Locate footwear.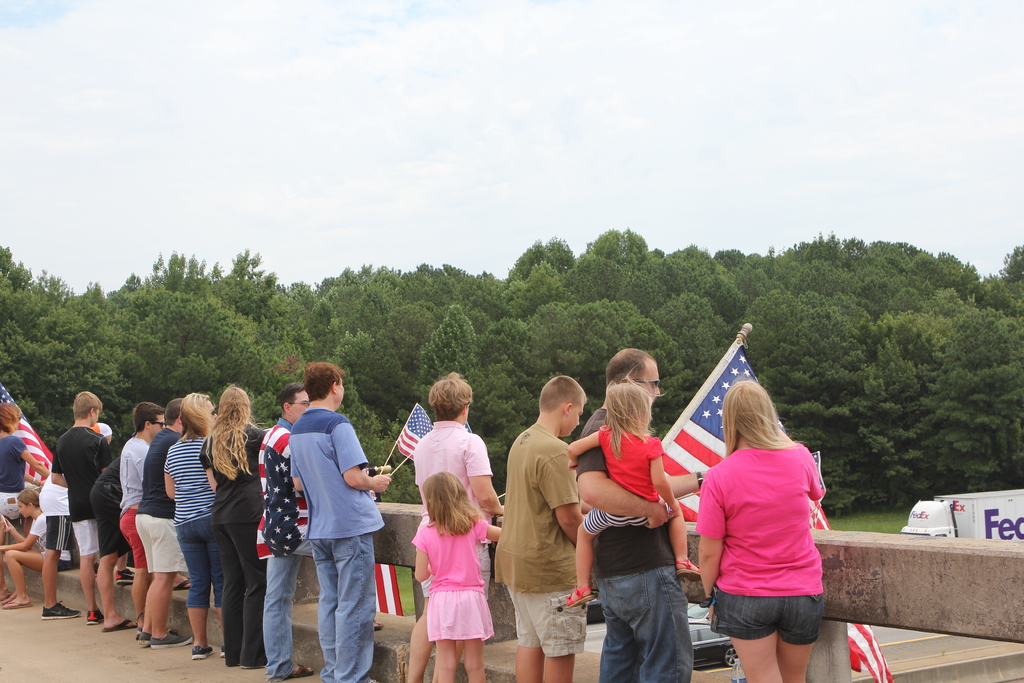
Bounding box: 136 628 145 645.
